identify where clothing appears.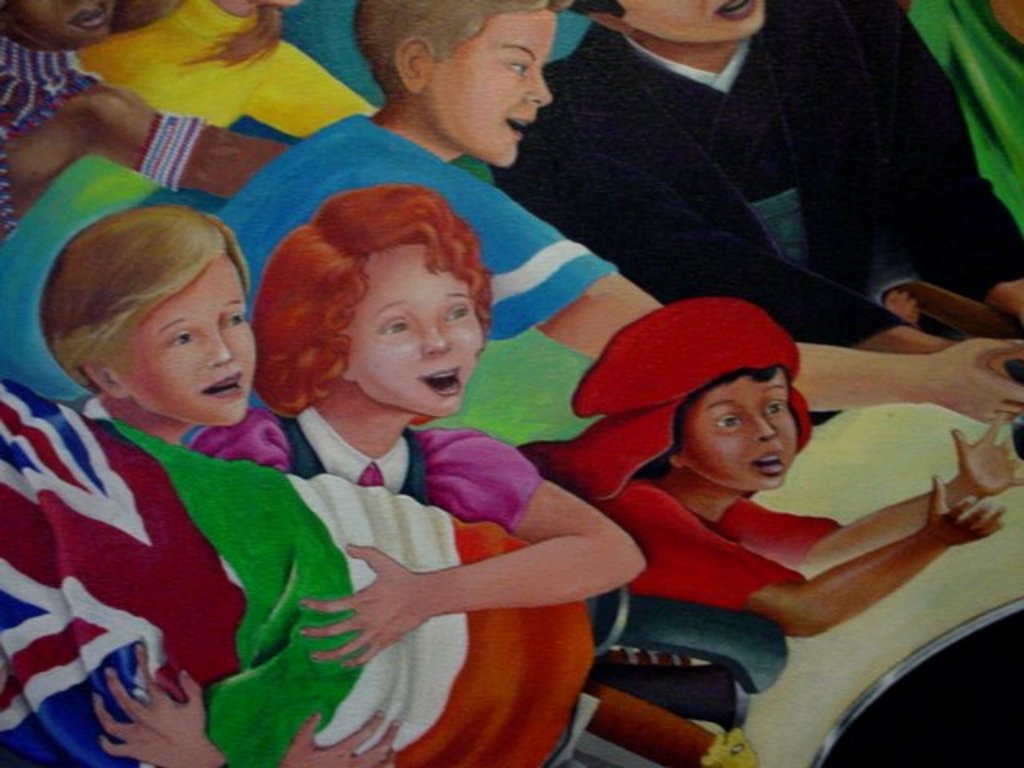
Appears at crop(221, 318, 594, 725).
